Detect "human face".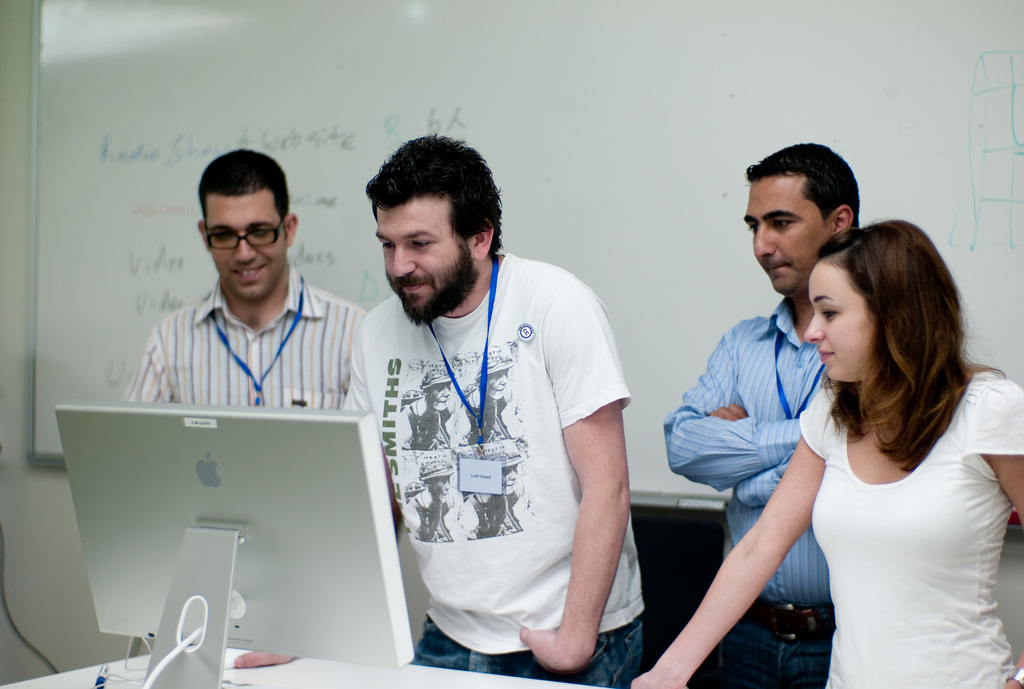
Detected at (left=203, top=189, right=285, bottom=306).
